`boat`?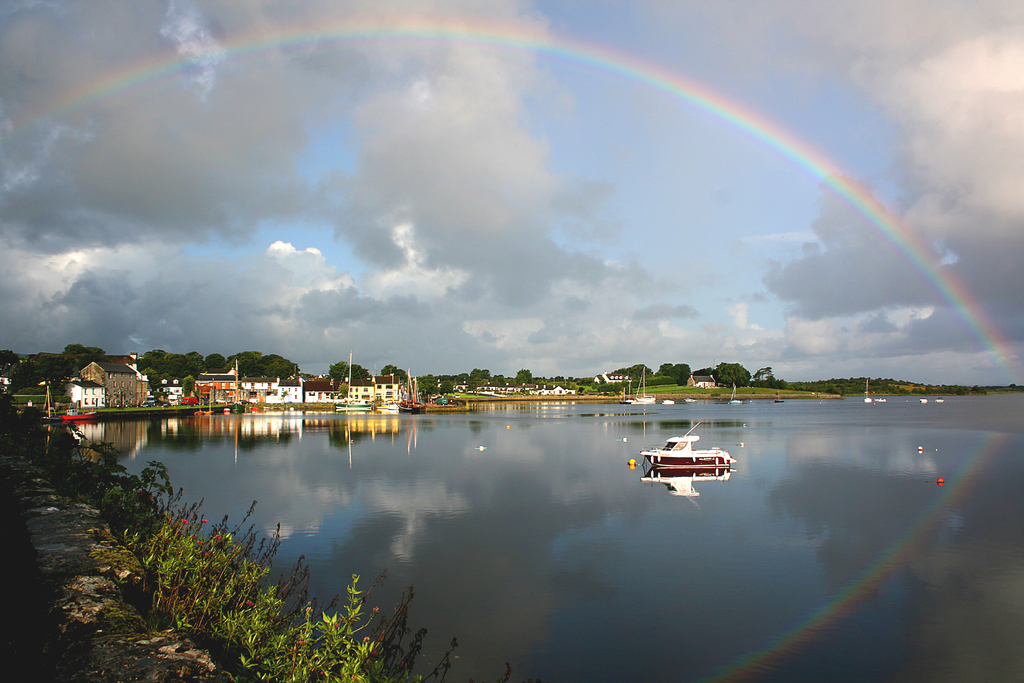
box=[866, 377, 867, 404]
